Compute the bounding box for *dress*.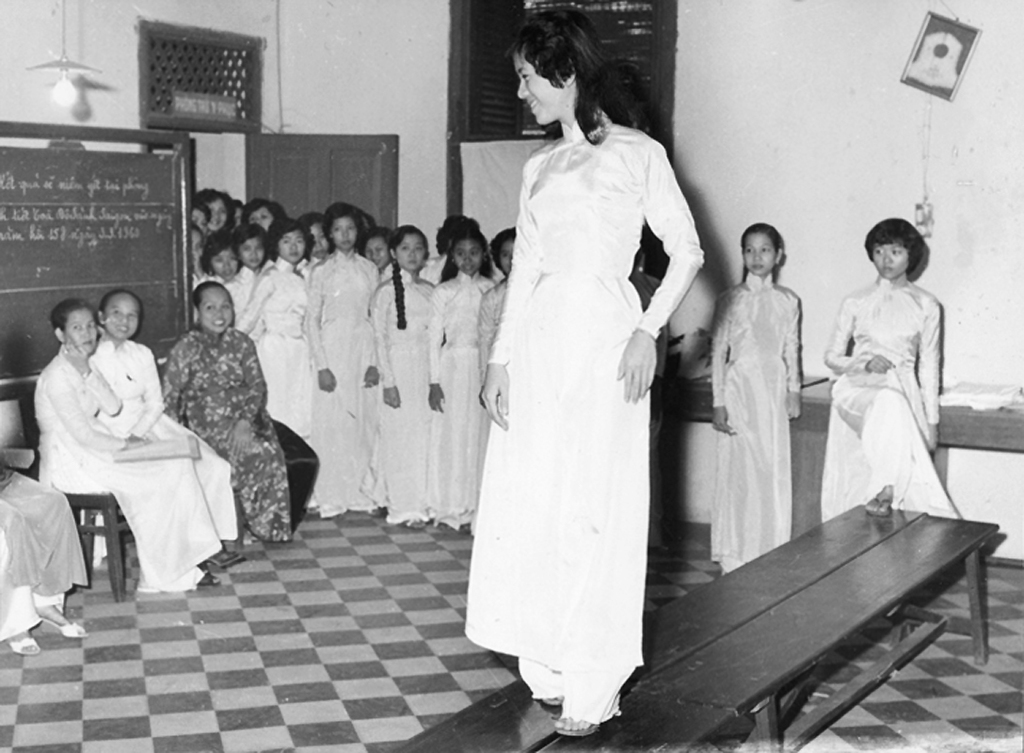
(left=821, top=272, right=968, bottom=523).
